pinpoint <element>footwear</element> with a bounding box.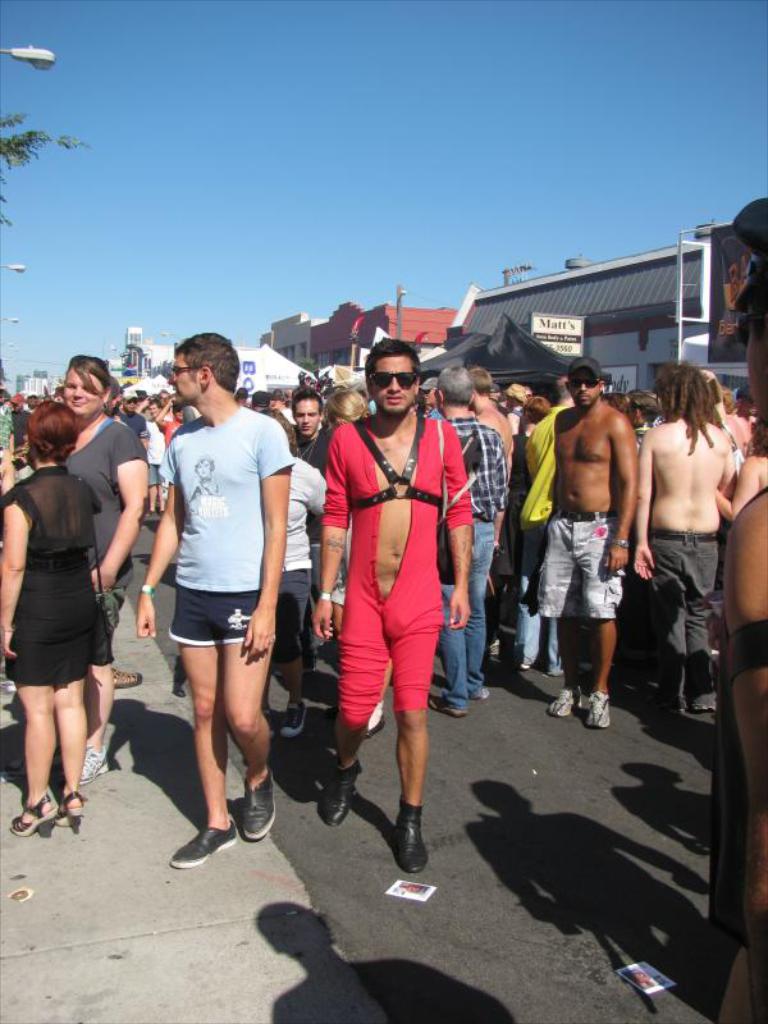
<region>488, 634, 499, 660</region>.
